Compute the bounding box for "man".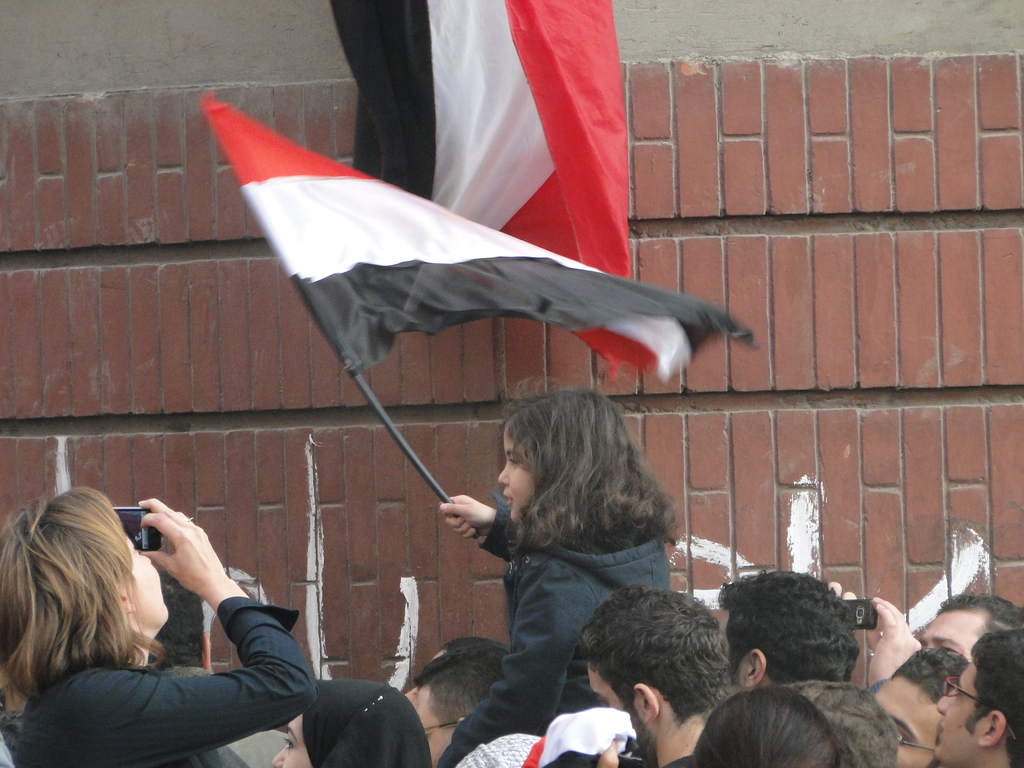
(left=935, top=627, right=1023, bottom=767).
